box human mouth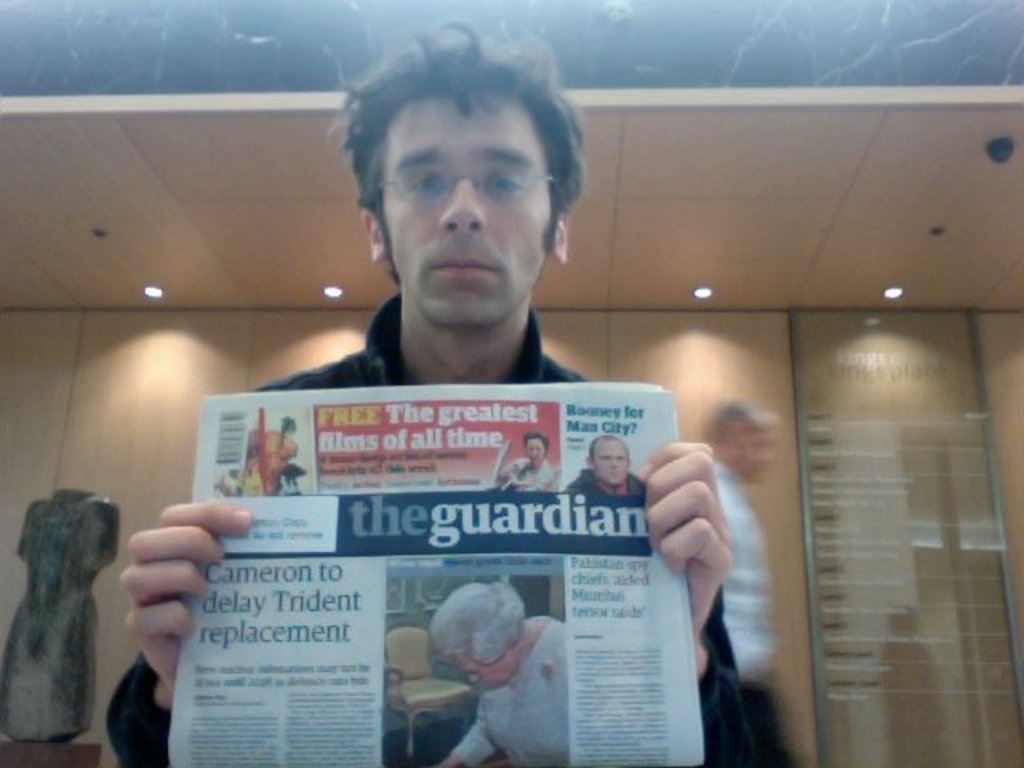
434,254,498,274
